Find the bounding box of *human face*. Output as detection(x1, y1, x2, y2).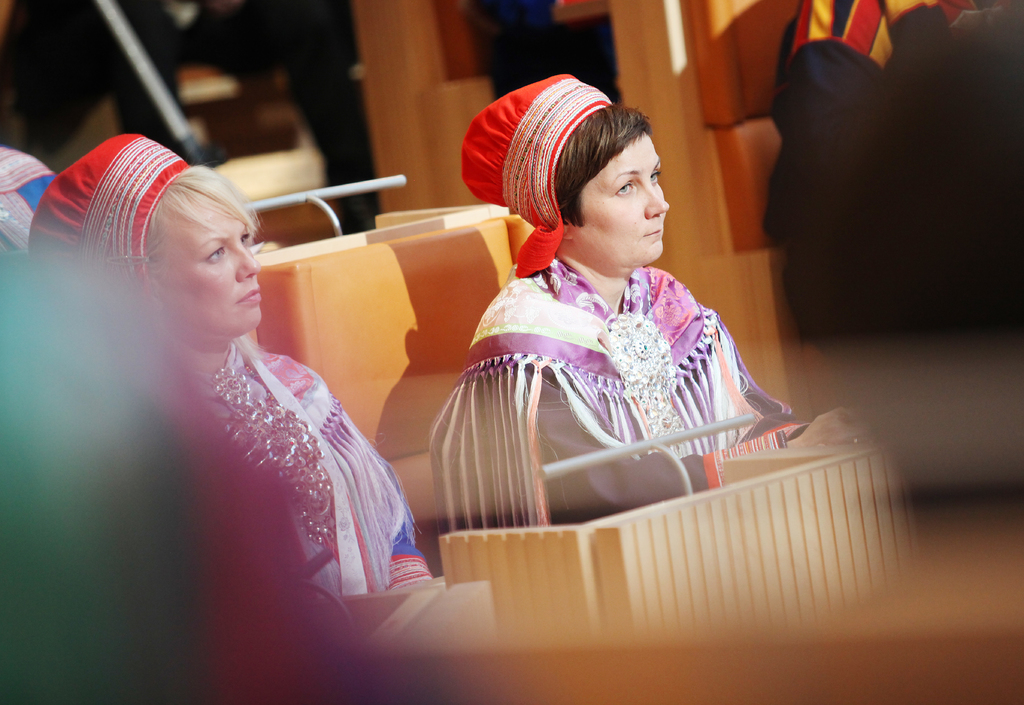
detection(582, 133, 668, 264).
